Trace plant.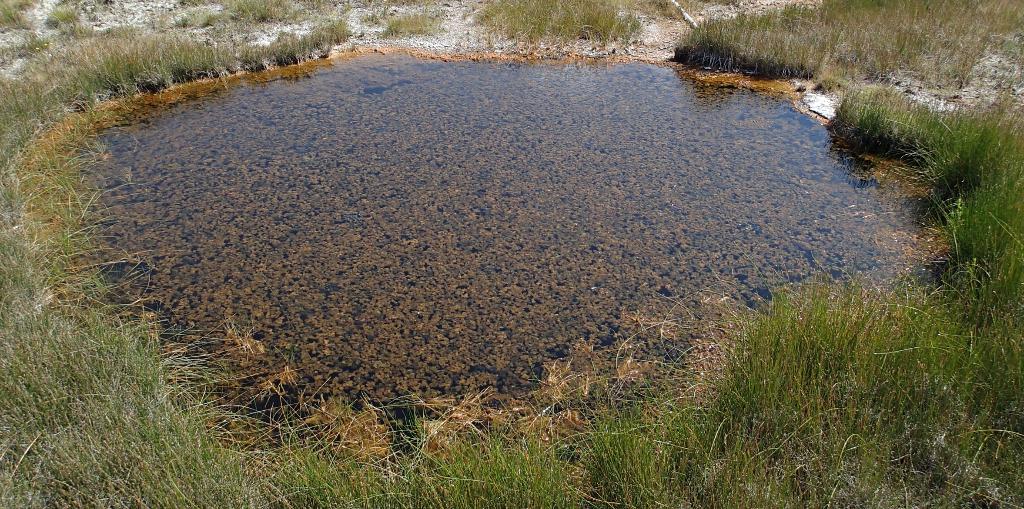
Traced to bbox=[822, 80, 978, 172].
